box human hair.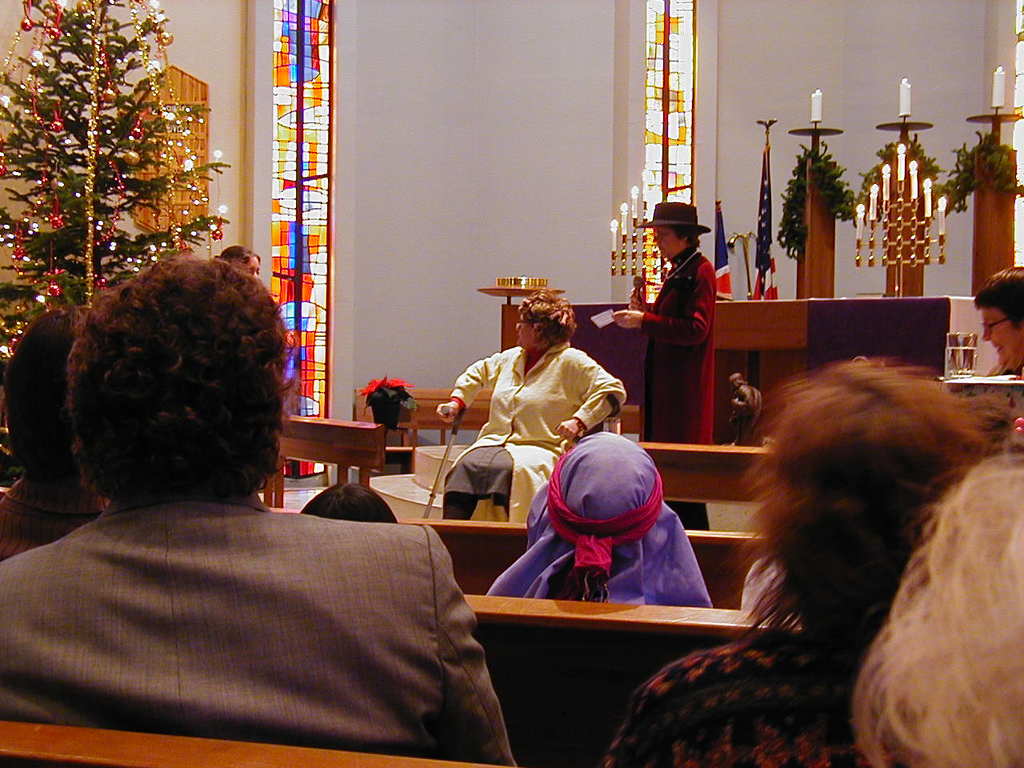
select_region(212, 242, 262, 266).
